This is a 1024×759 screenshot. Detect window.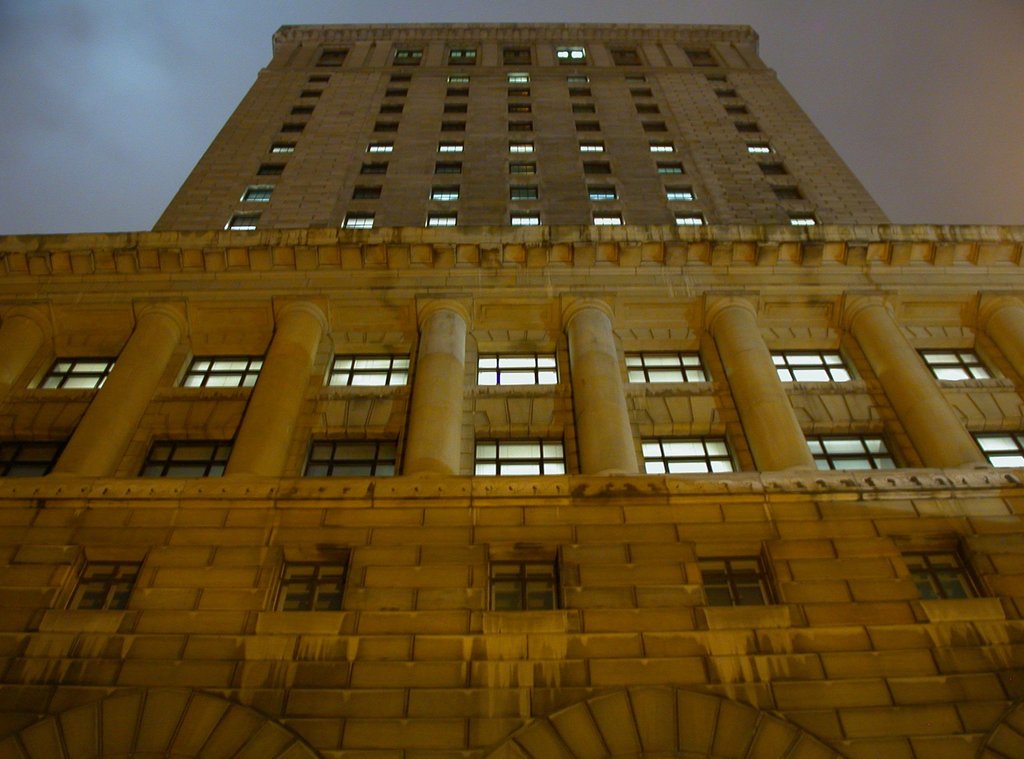
[x1=268, y1=553, x2=338, y2=618].
